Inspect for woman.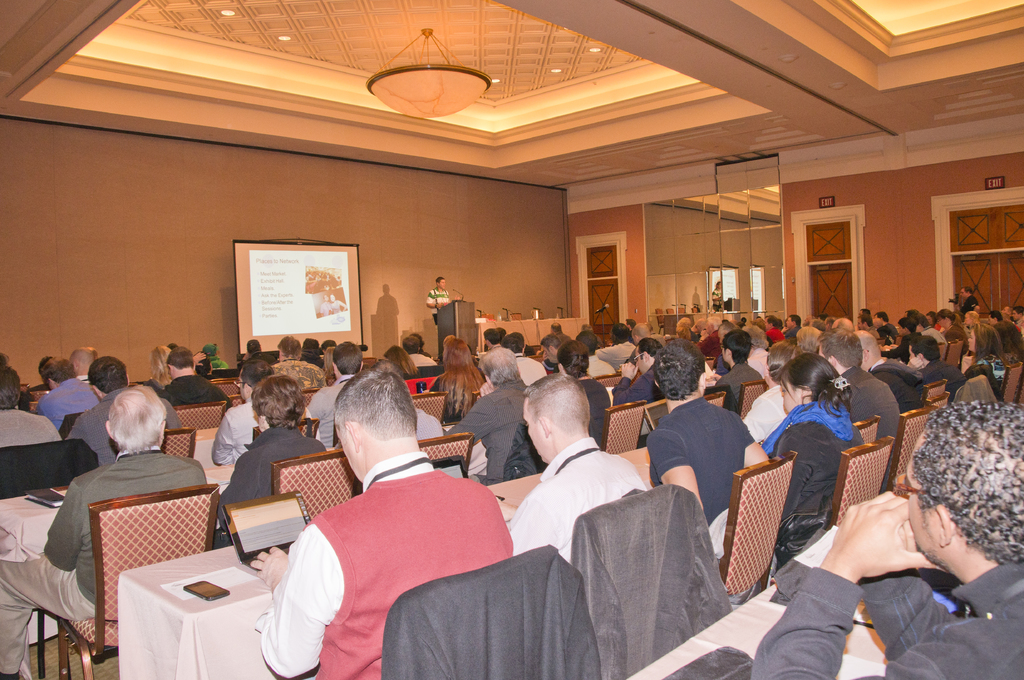
Inspection: [x1=270, y1=335, x2=328, y2=391].
